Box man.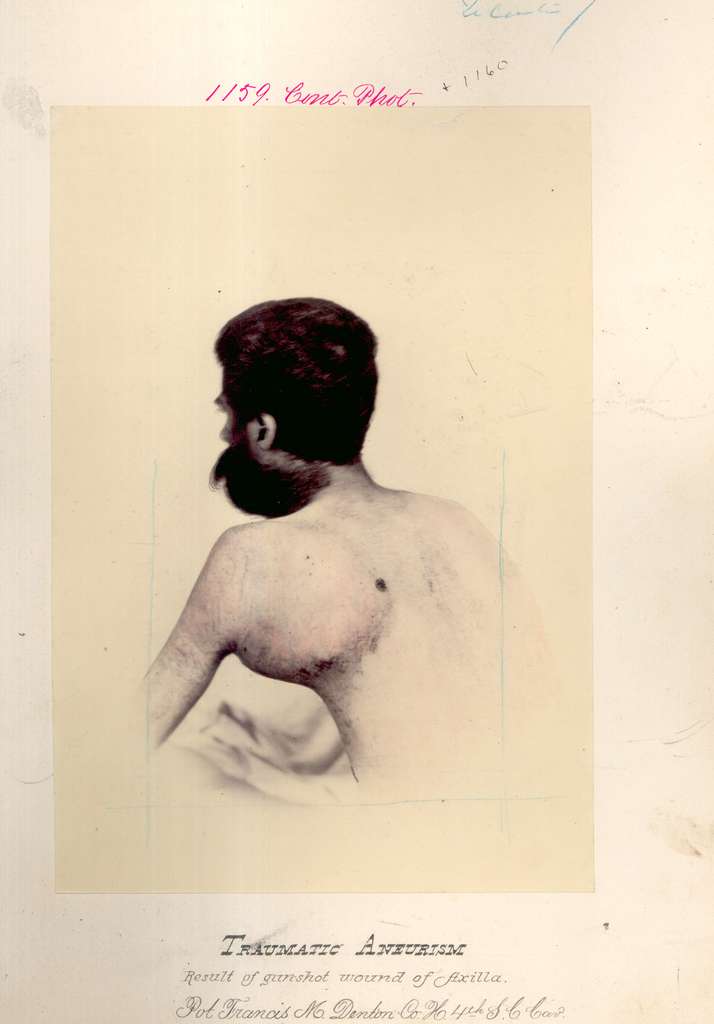
(x1=126, y1=304, x2=507, y2=835).
